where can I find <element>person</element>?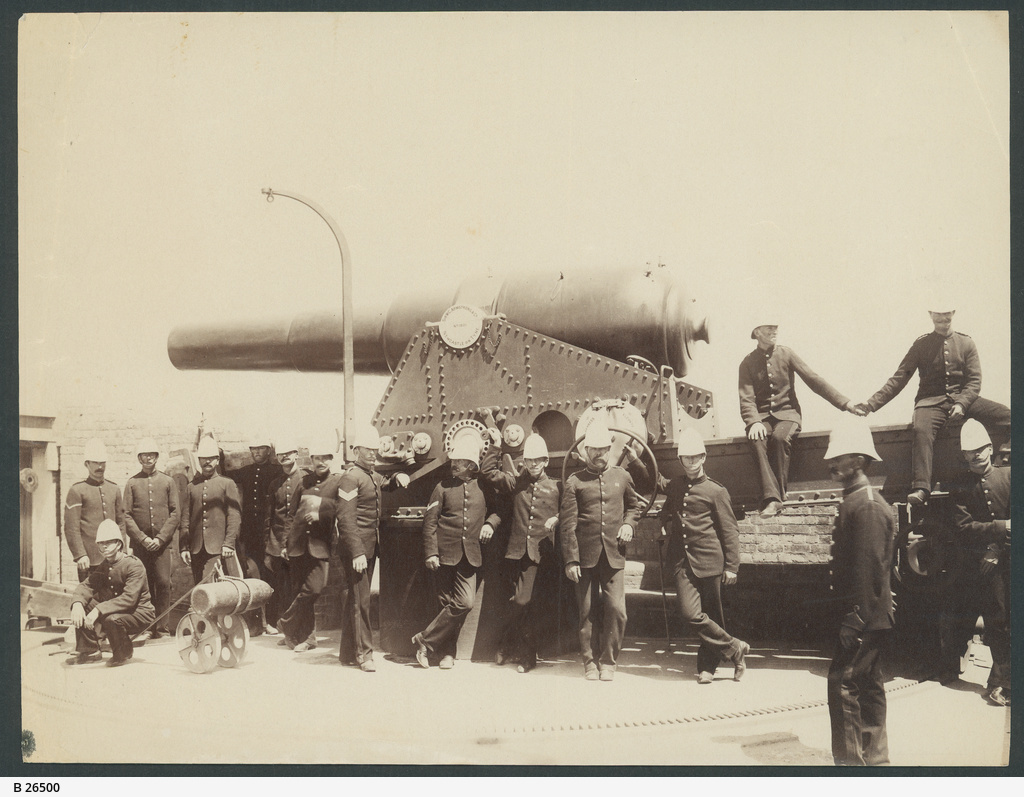
You can find it at 254,435,306,626.
